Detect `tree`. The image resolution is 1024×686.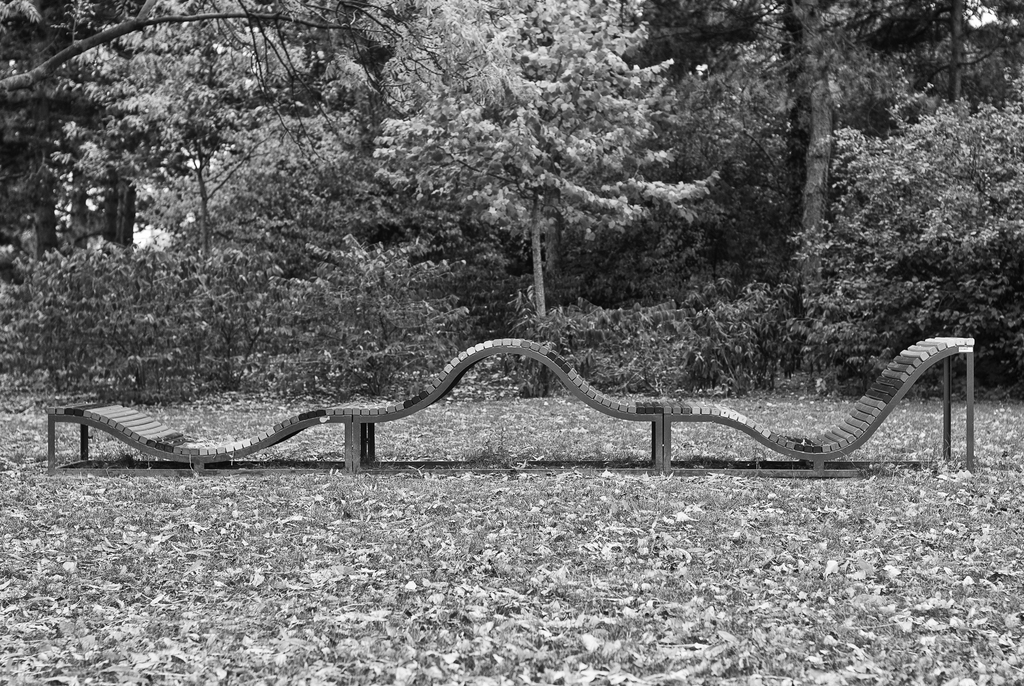
[x1=690, y1=0, x2=971, y2=339].
